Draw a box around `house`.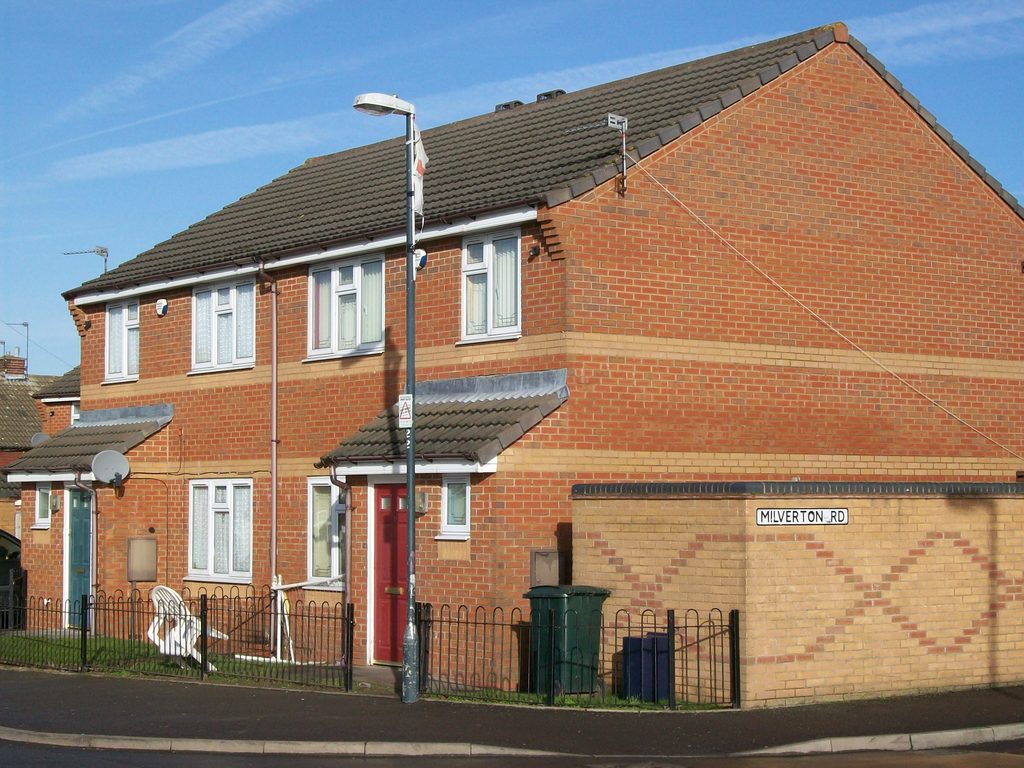
(left=0, top=20, right=1023, bottom=721).
